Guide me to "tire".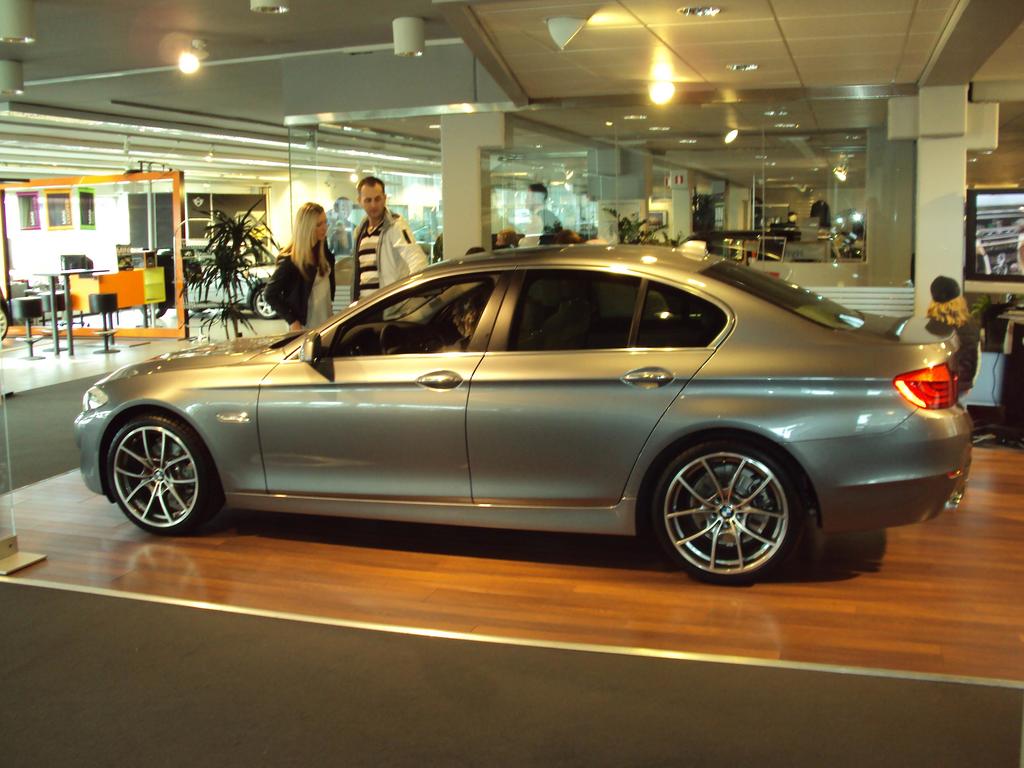
Guidance: box(108, 413, 224, 533).
